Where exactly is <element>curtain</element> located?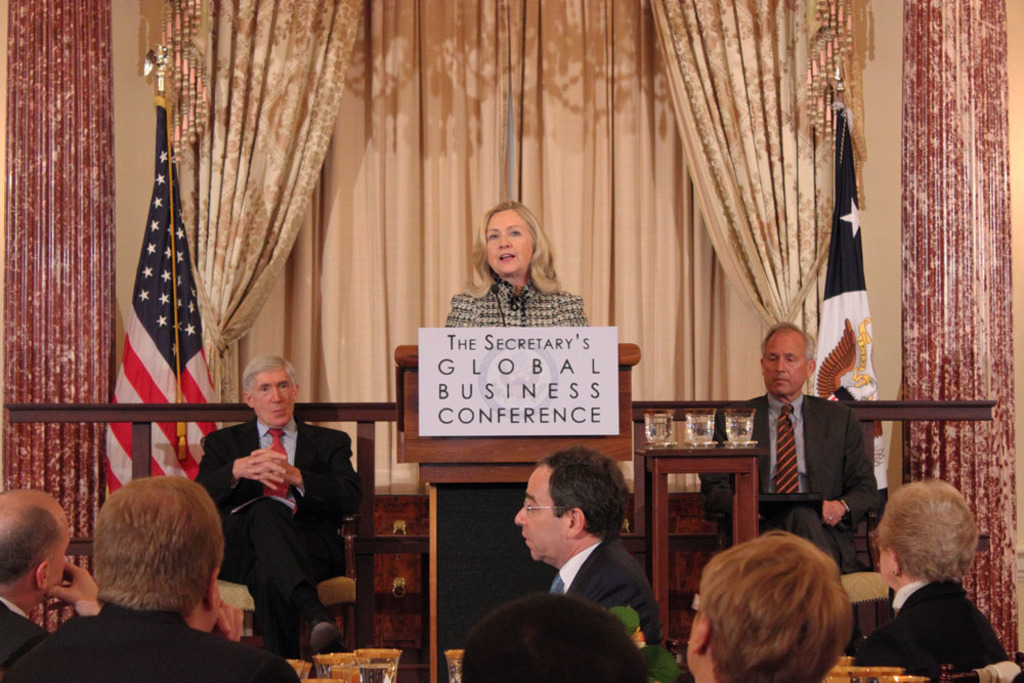
Its bounding box is {"left": 902, "top": 0, "right": 1021, "bottom": 669}.
